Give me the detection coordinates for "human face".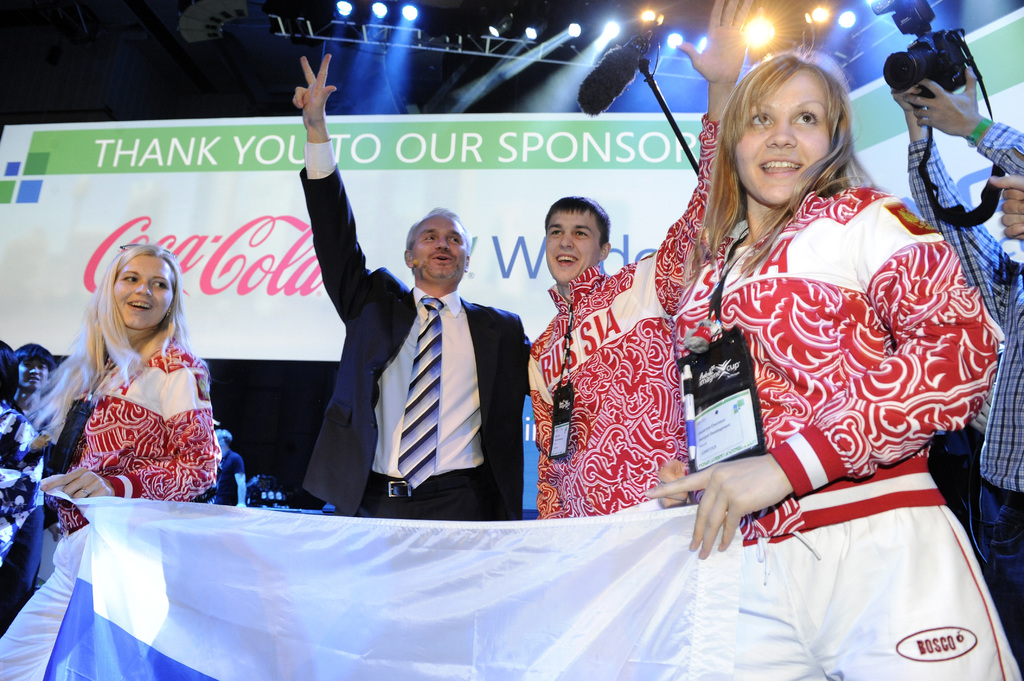
547,214,602,286.
